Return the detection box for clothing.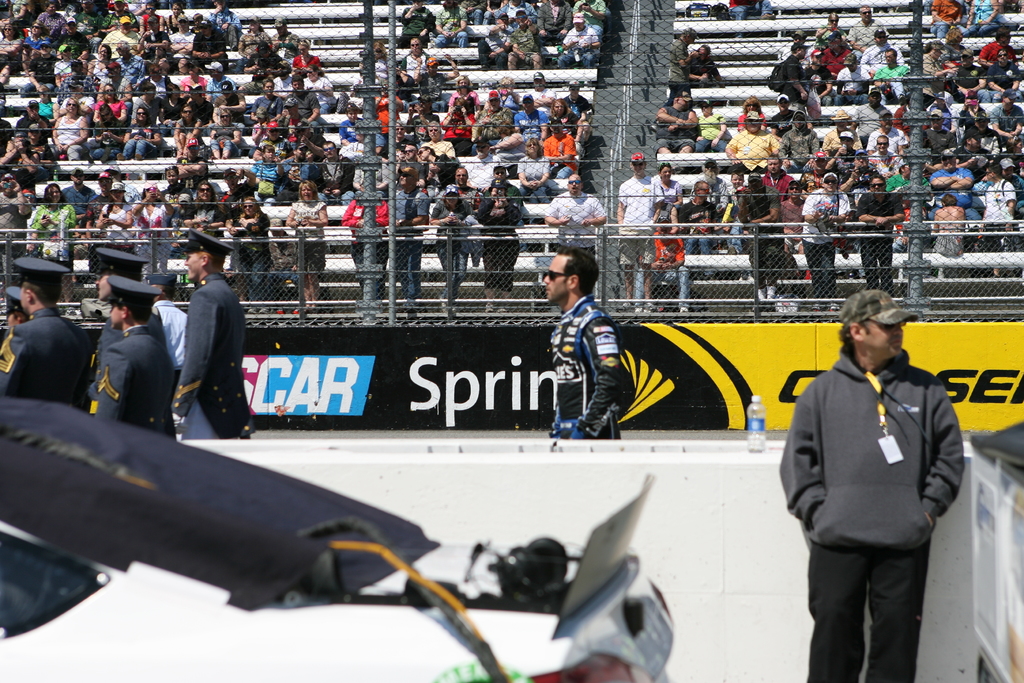
BBox(150, 295, 188, 391).
